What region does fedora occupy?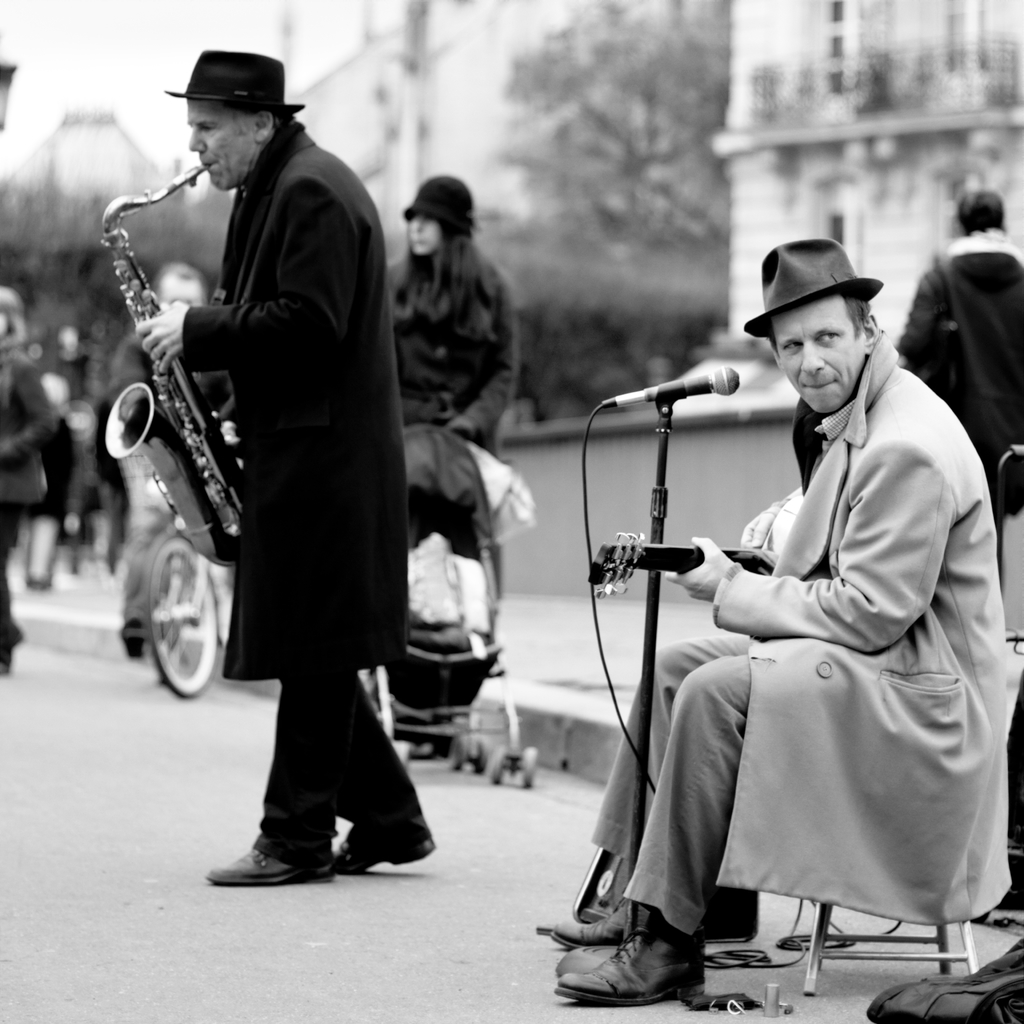
l=158, t=52, r=315, b=108.
